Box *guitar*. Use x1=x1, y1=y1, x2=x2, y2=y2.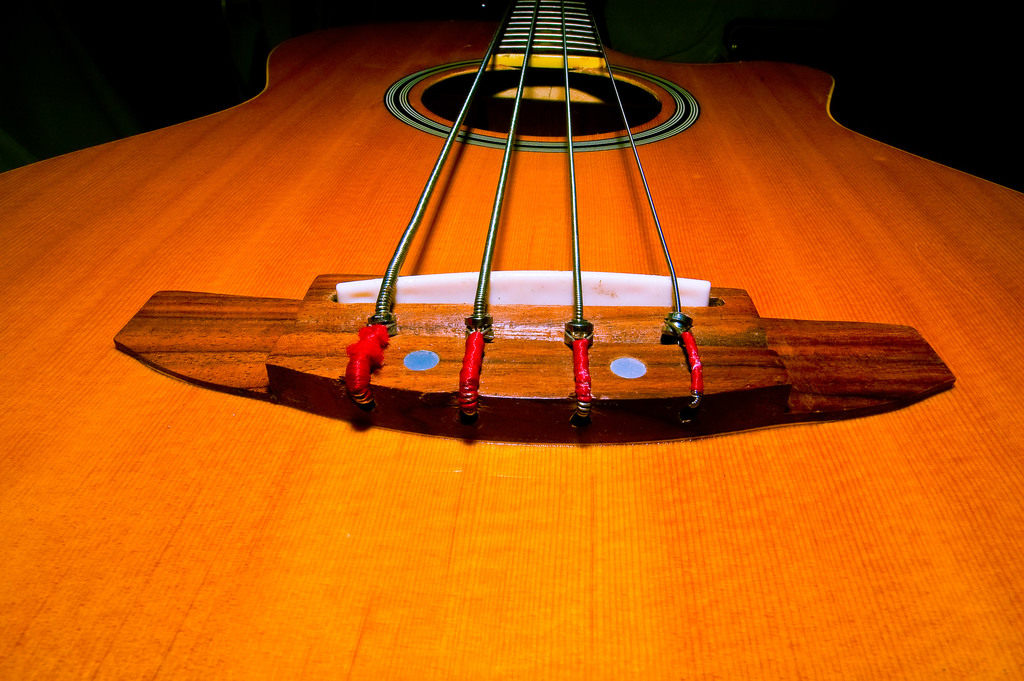
x1=0, y1=0, x2=1021, y2=678.
